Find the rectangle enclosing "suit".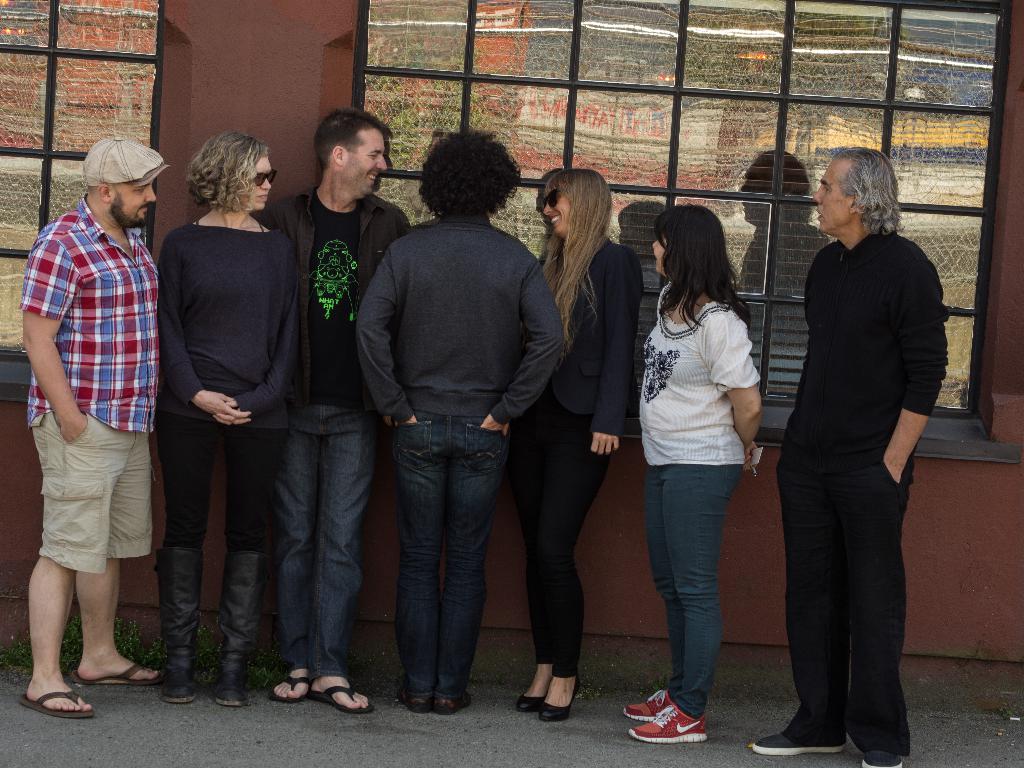
<box>768,164,936,762</box>.
